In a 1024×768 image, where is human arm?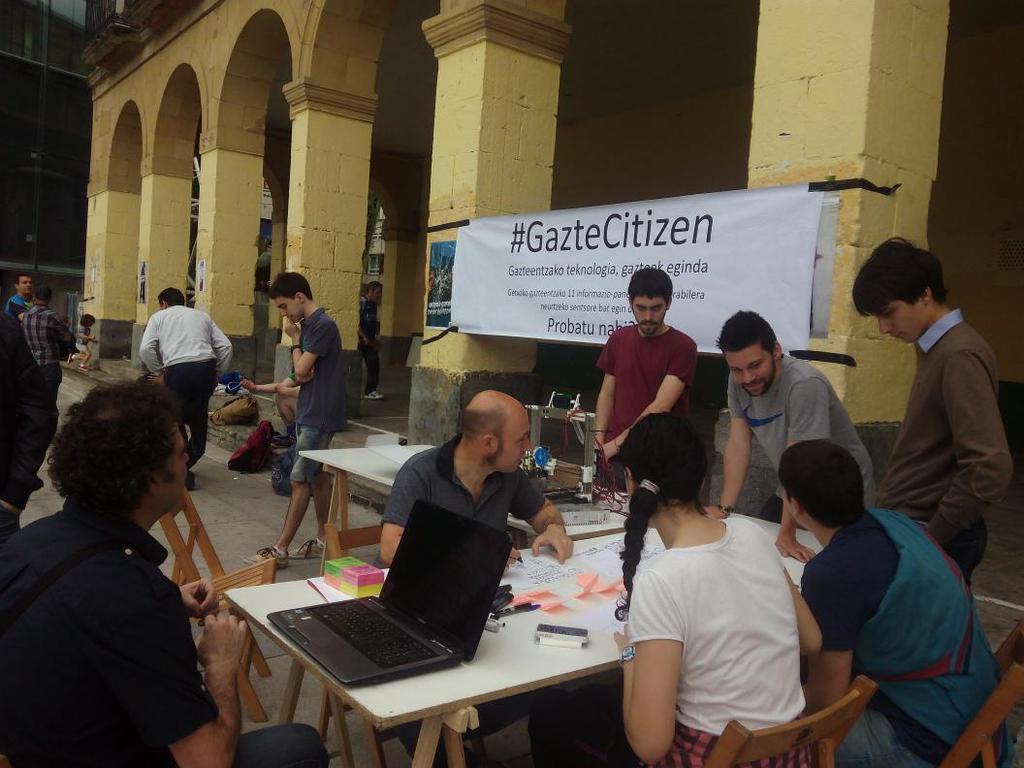
[240, 378, 275, 394].
